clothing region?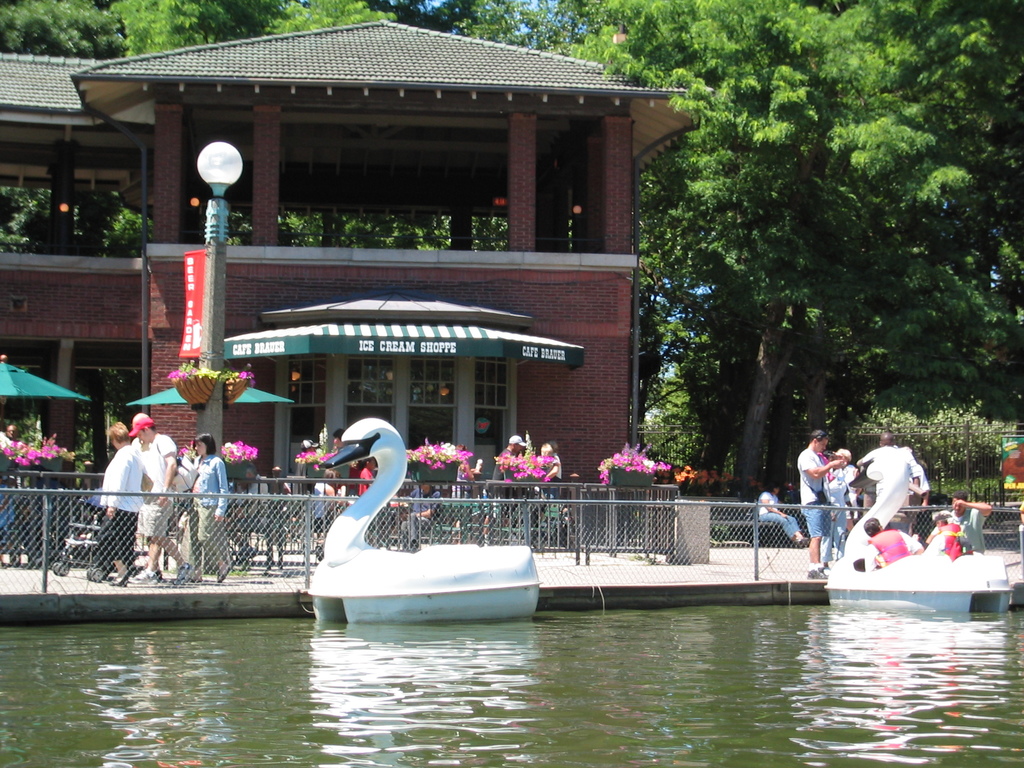
bbox=[313, 481, 349, 532]
